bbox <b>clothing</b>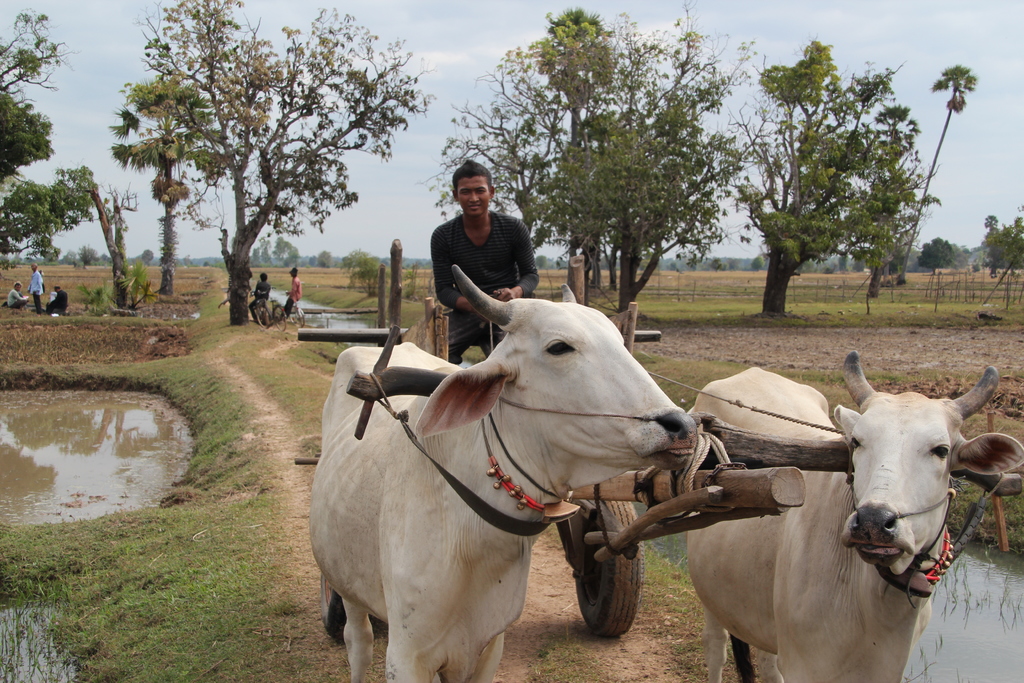
(x1=29, y1=271, x2=45, y2=311)
